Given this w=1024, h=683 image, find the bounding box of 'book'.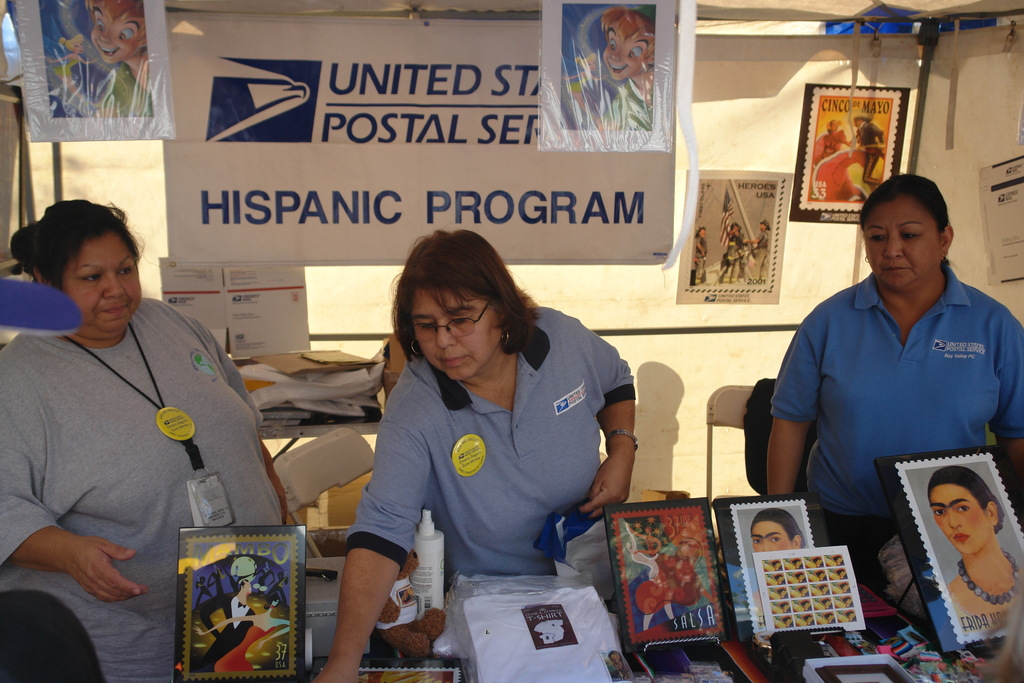
(221,263,311,362).
